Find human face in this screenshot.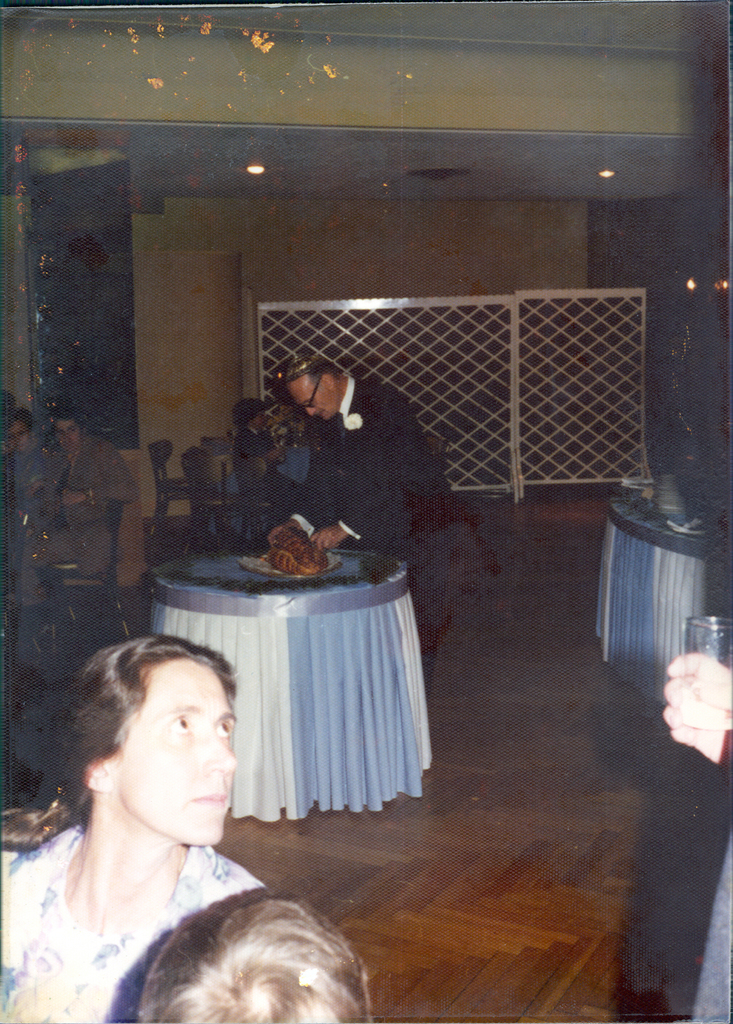
The bounding box for human face is (left=280, top=375, right=338, bottom=424).
